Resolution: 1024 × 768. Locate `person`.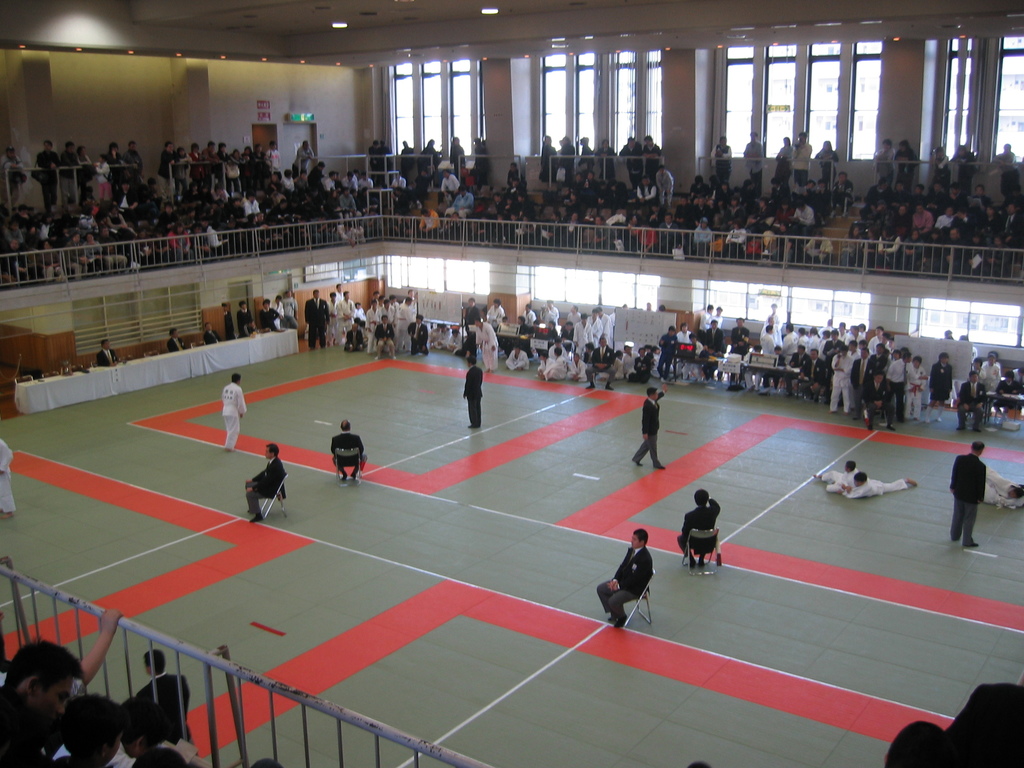
pyautogui.locateOnScreen(688, 332, 701, 371).
